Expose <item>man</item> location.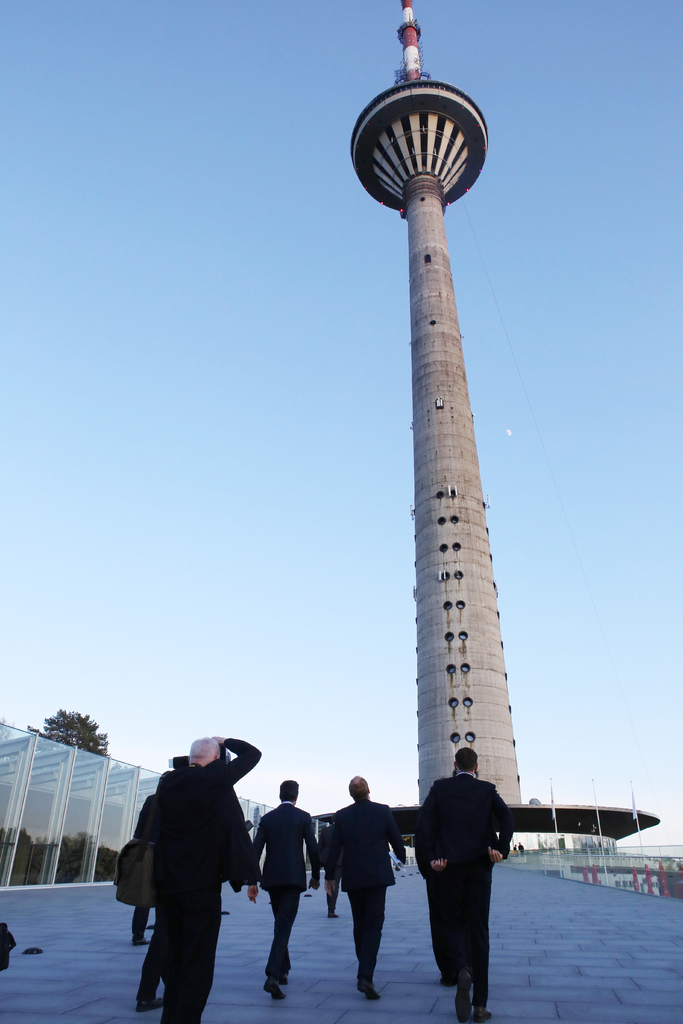
Exposed at 415:748:514:1023.
